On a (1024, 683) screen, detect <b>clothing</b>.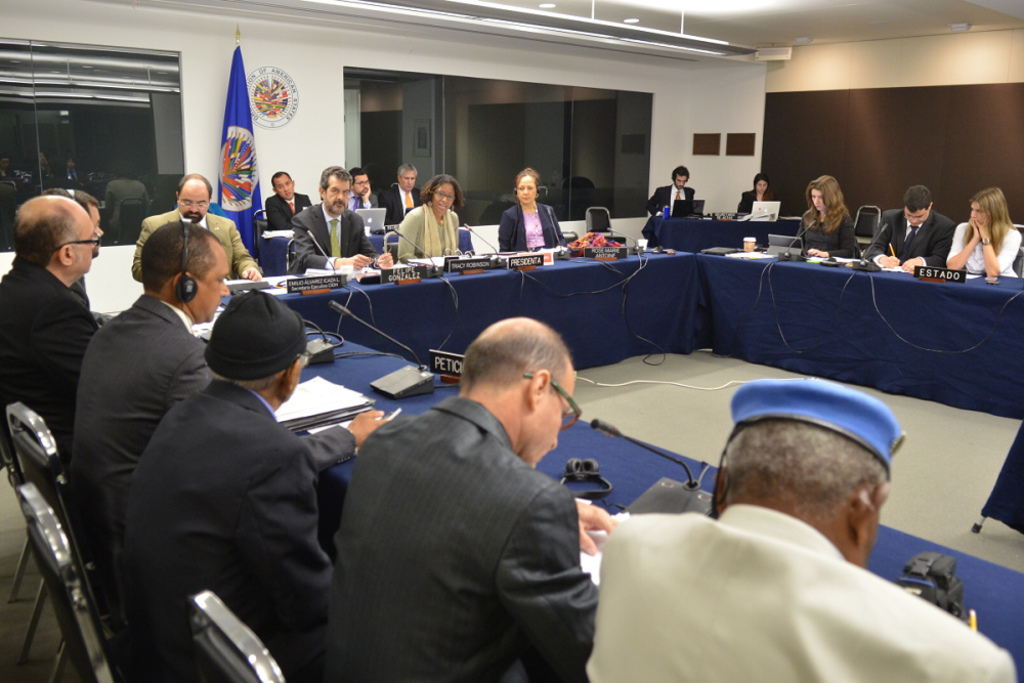
select_region(798, 201, 860, 251).
